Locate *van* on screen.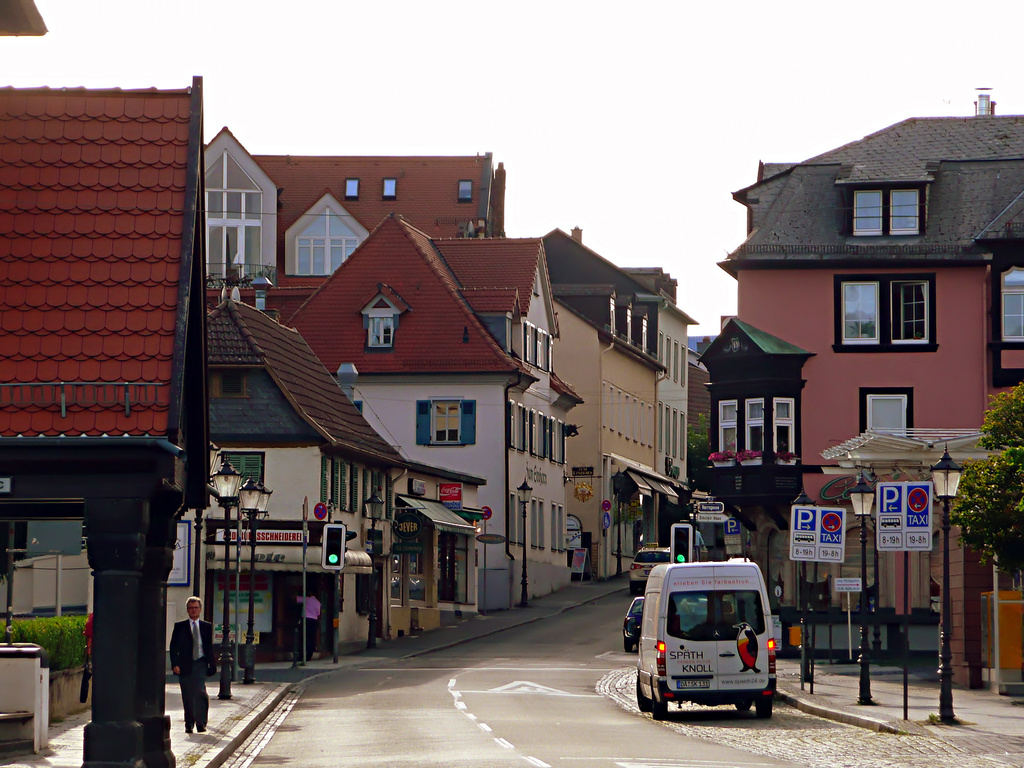
On screen at (637, 557, 774, 723).
